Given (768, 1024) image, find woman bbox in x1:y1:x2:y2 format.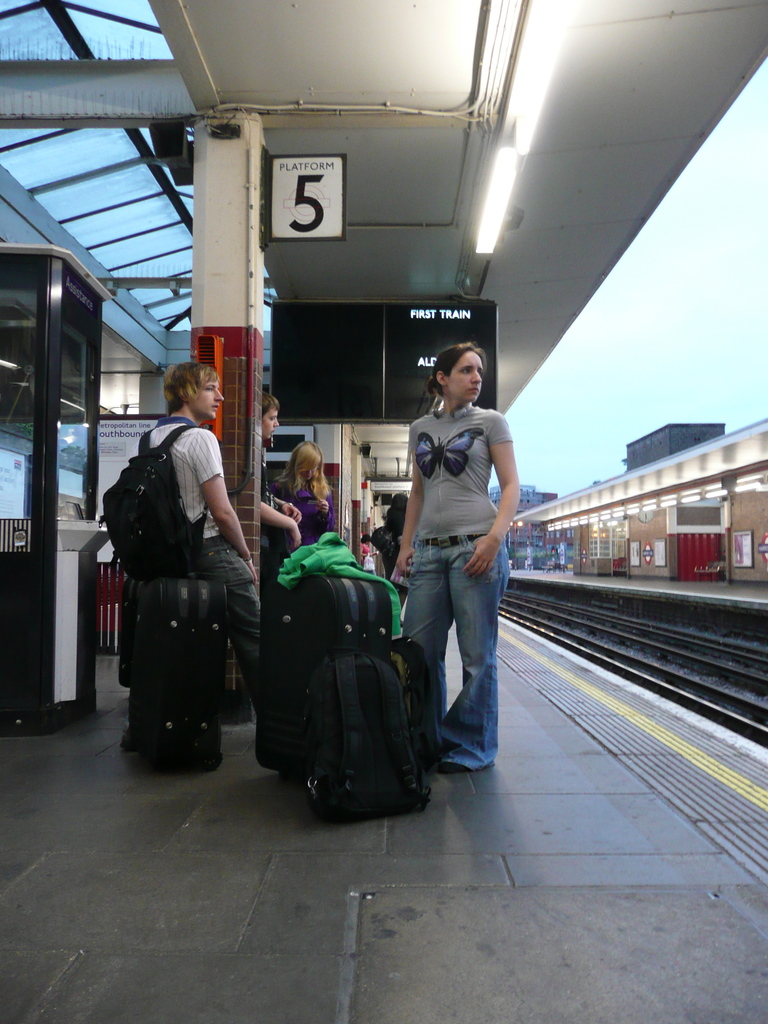
386:329:532:784.
